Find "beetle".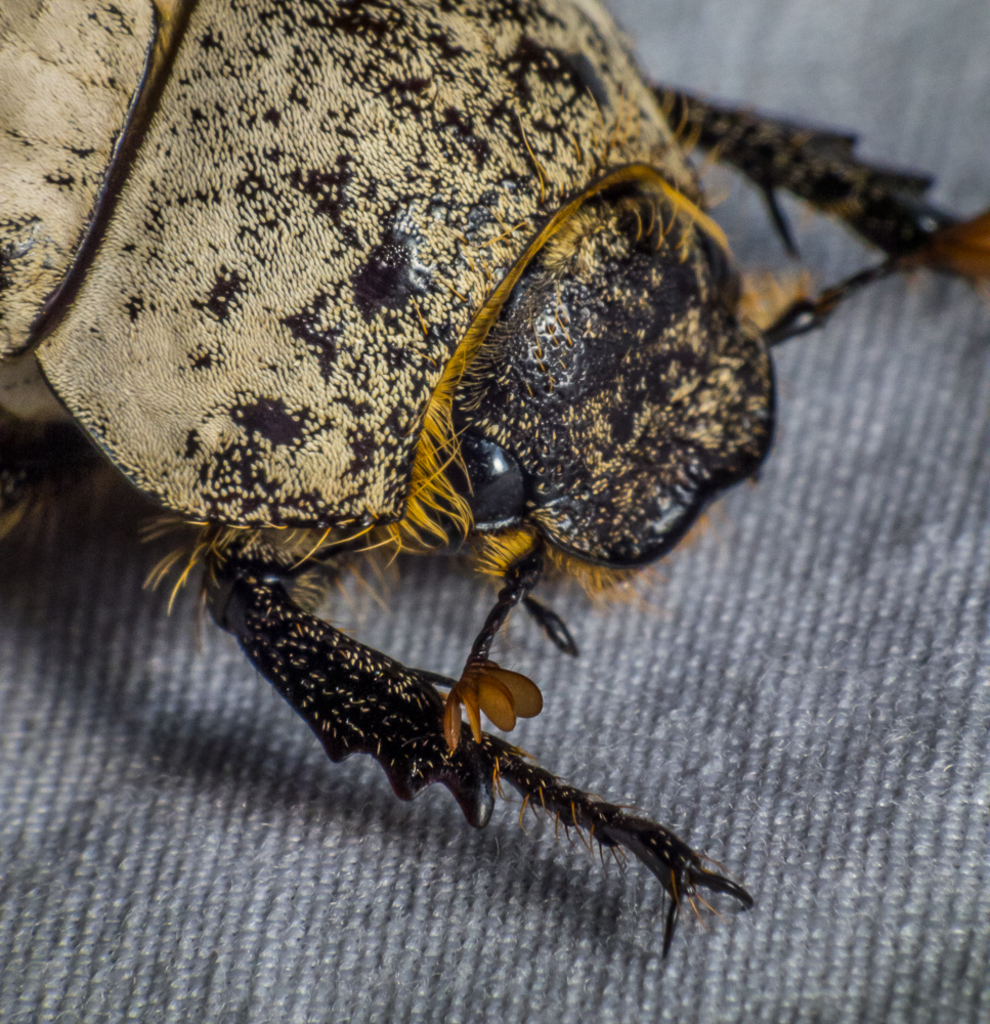
left=27, top=6, right=963, bottom=970.
